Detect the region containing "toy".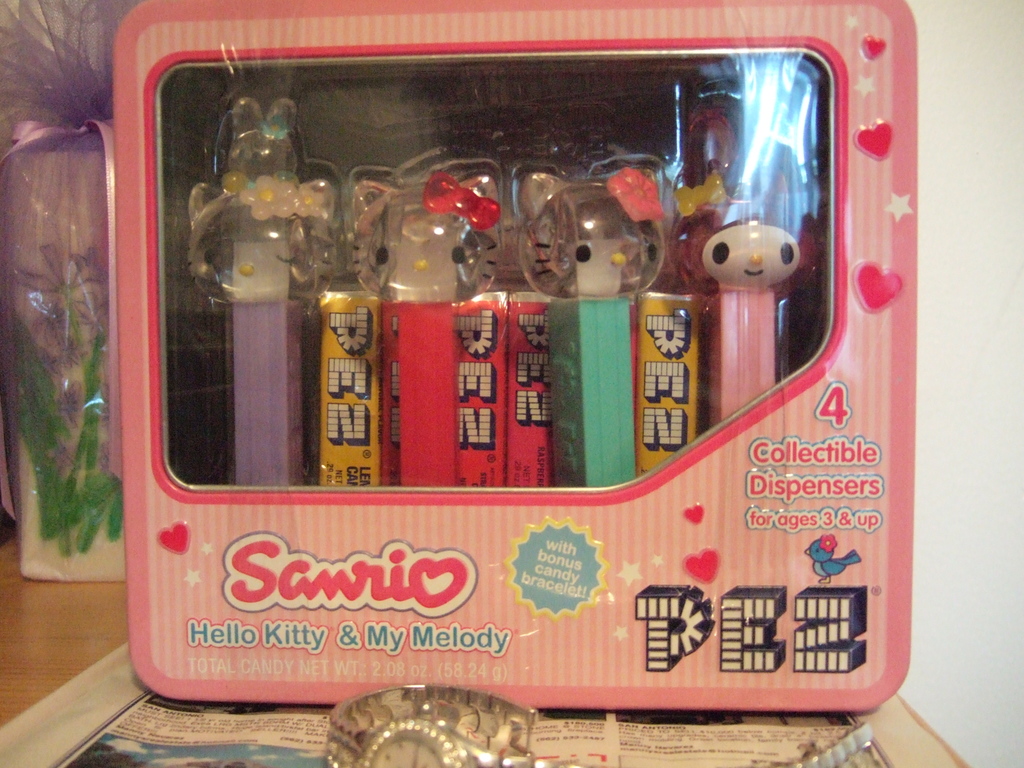
(left=518, top=143, right=671, bottom=485).
